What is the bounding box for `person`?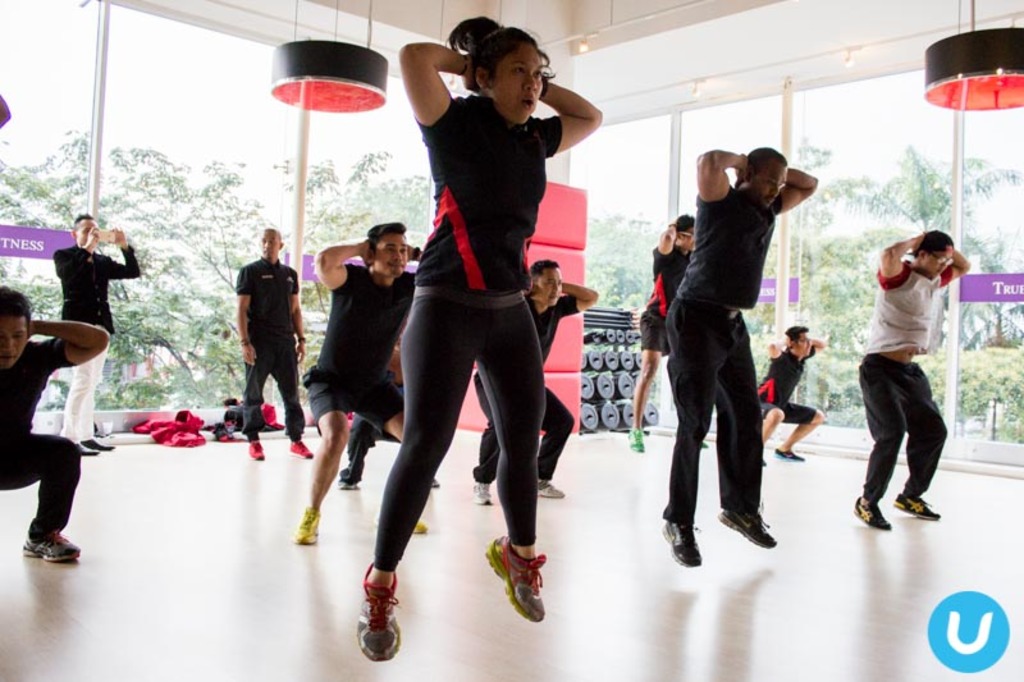
(x1=59, y1=205, x2=146, y2=457).
